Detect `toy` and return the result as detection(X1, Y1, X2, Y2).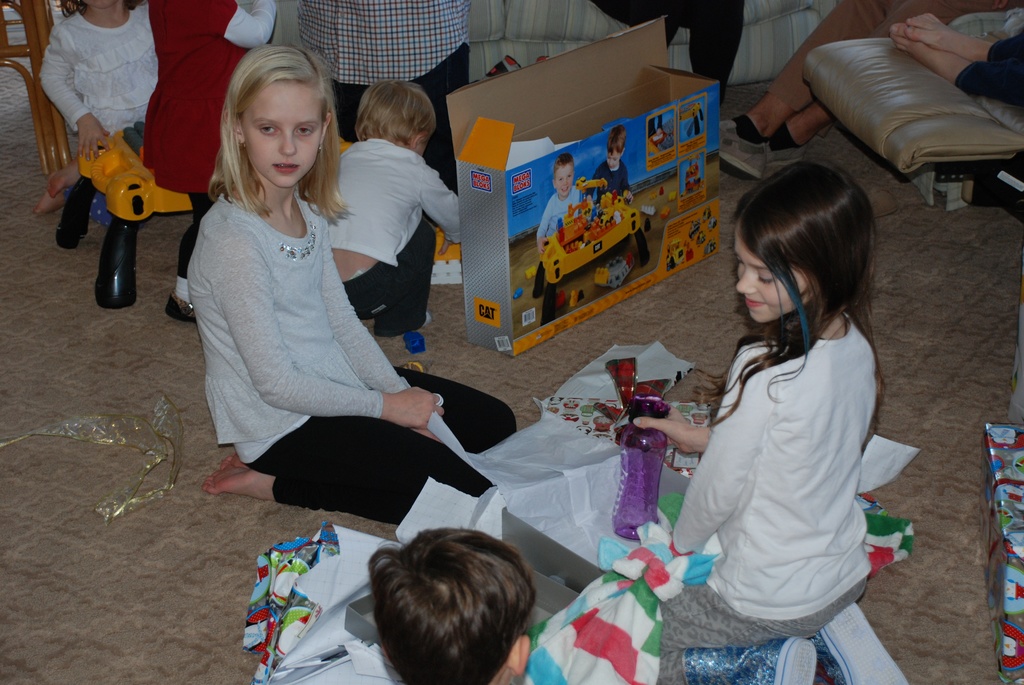
detection(571, 291, 582, 310).
